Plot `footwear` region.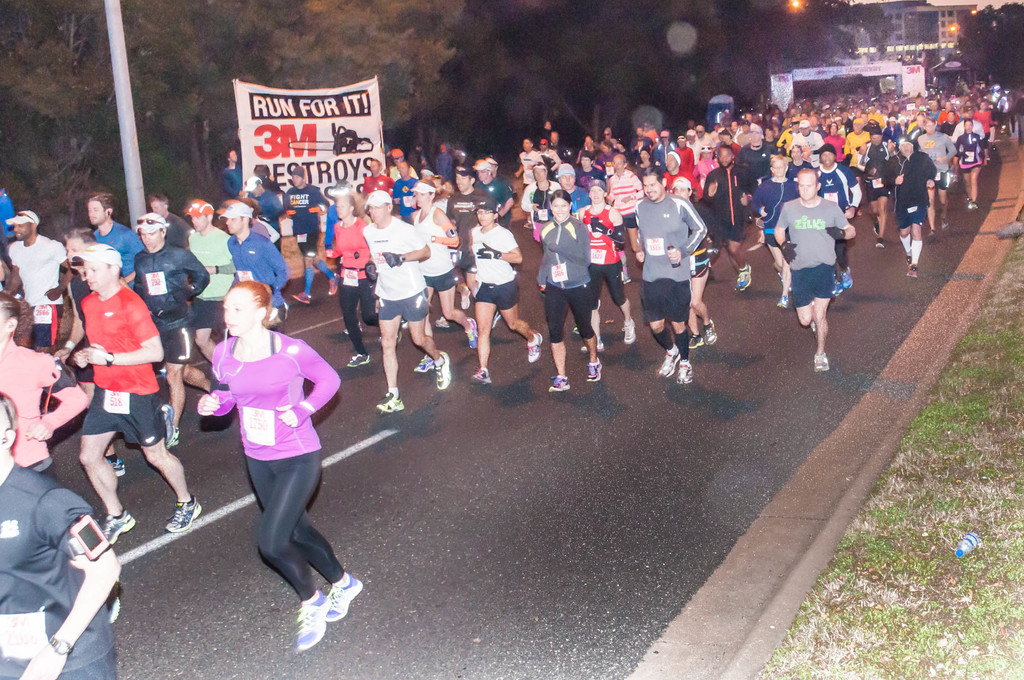
Plotted at 924 229 940 243.
